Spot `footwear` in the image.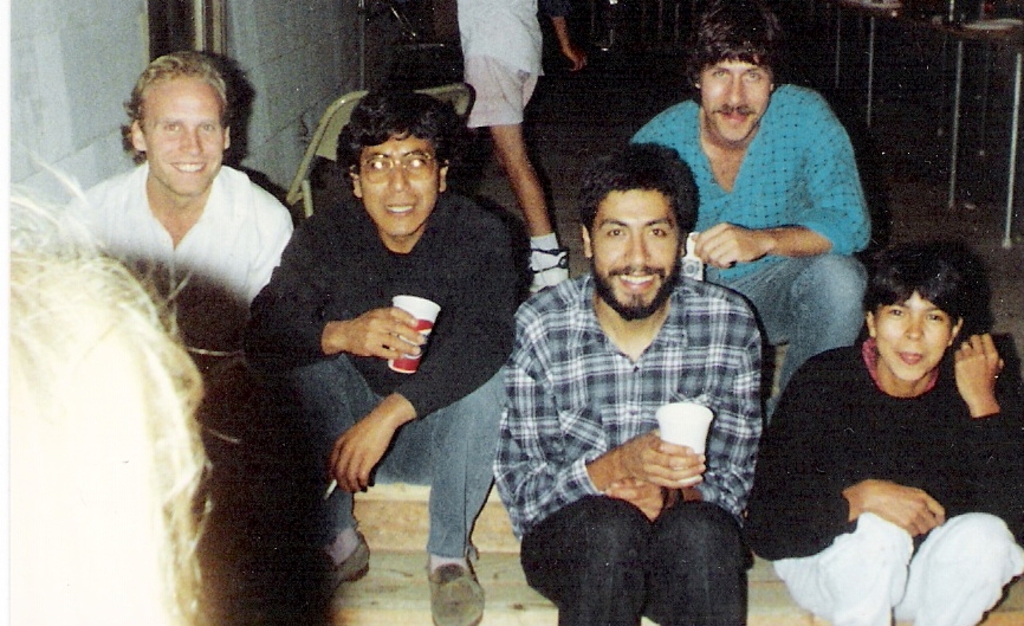
`footwear` found at Rect(525, 246, 564, 295).
